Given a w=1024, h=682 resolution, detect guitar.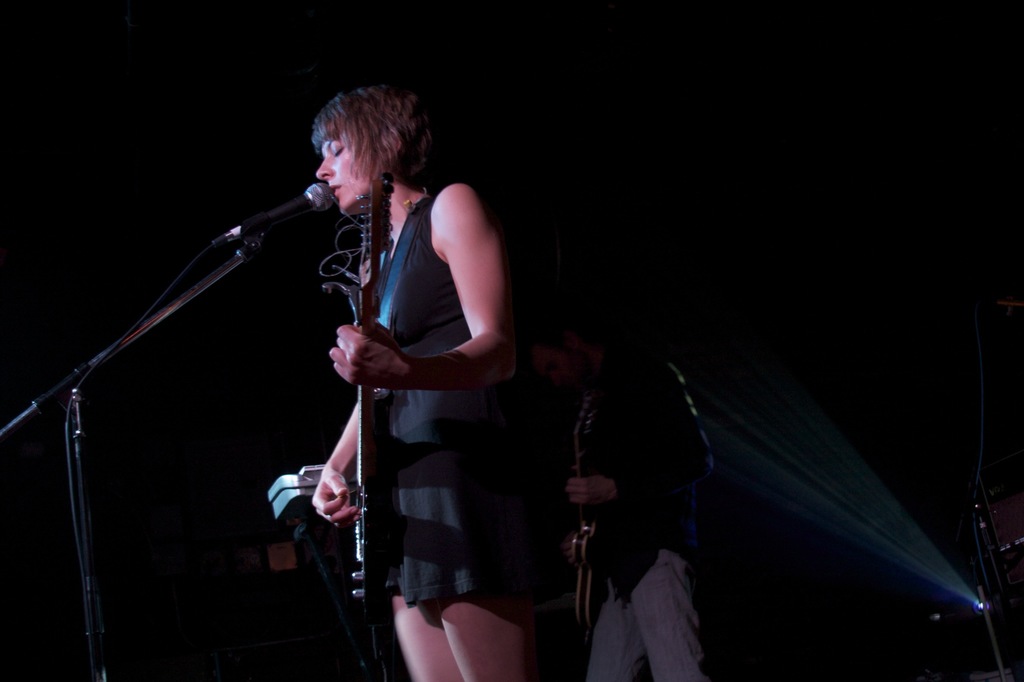
<box>575,387,612,635</box>.
